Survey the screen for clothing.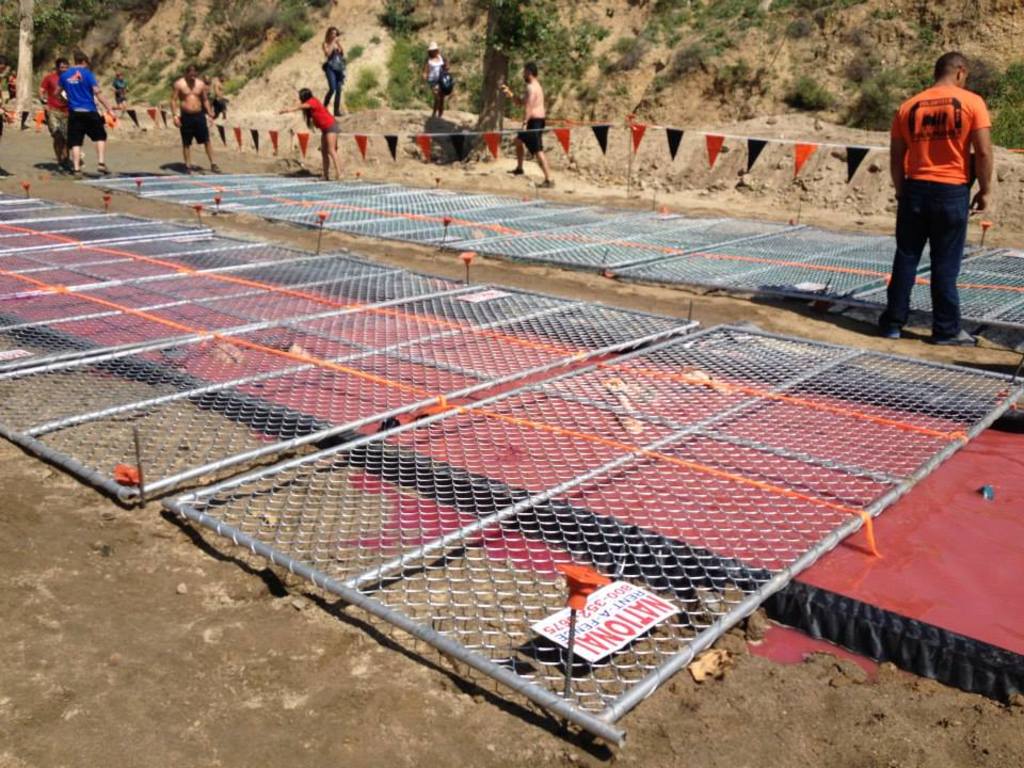
Survey found: box(114, 81, 127, 105).
